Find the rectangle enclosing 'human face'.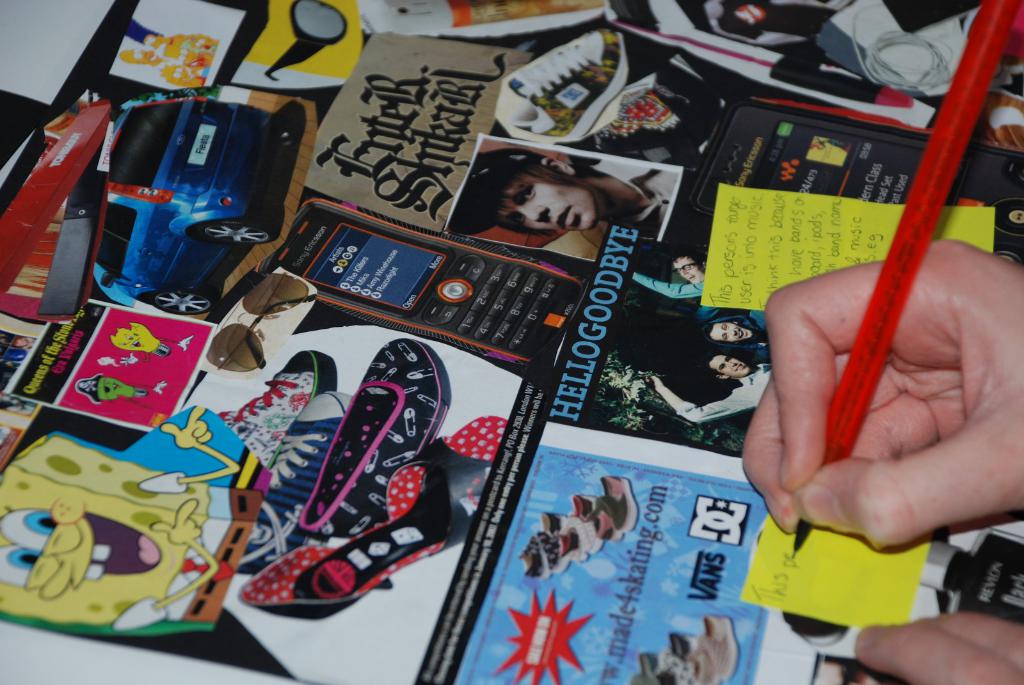
locate(492, 173, 593, 233).
